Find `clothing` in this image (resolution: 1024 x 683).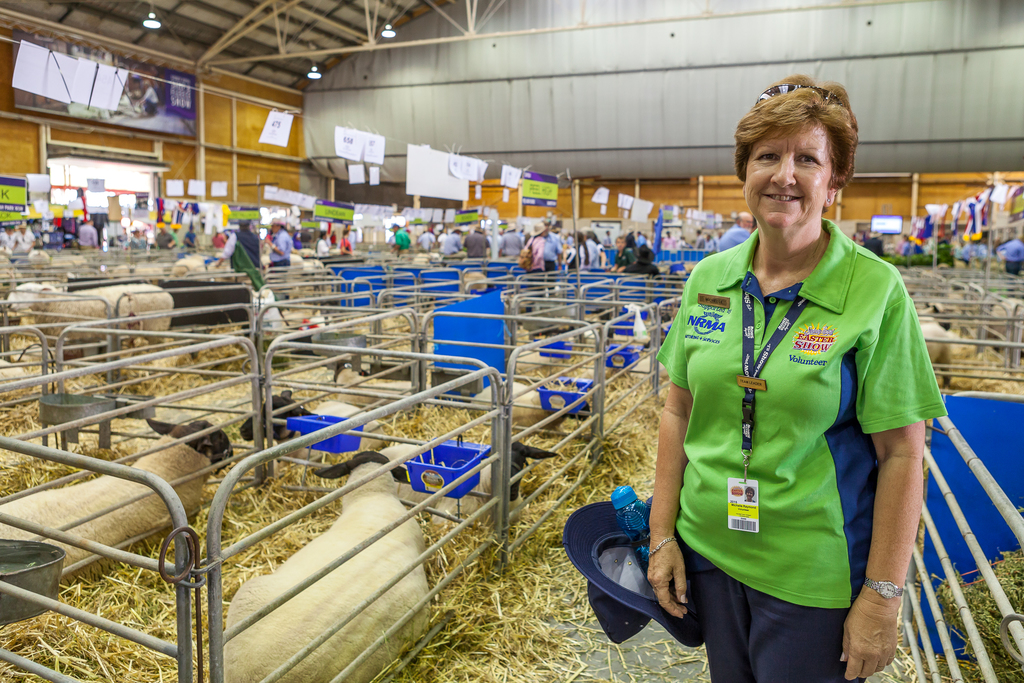
138, 89, 158, 113.
